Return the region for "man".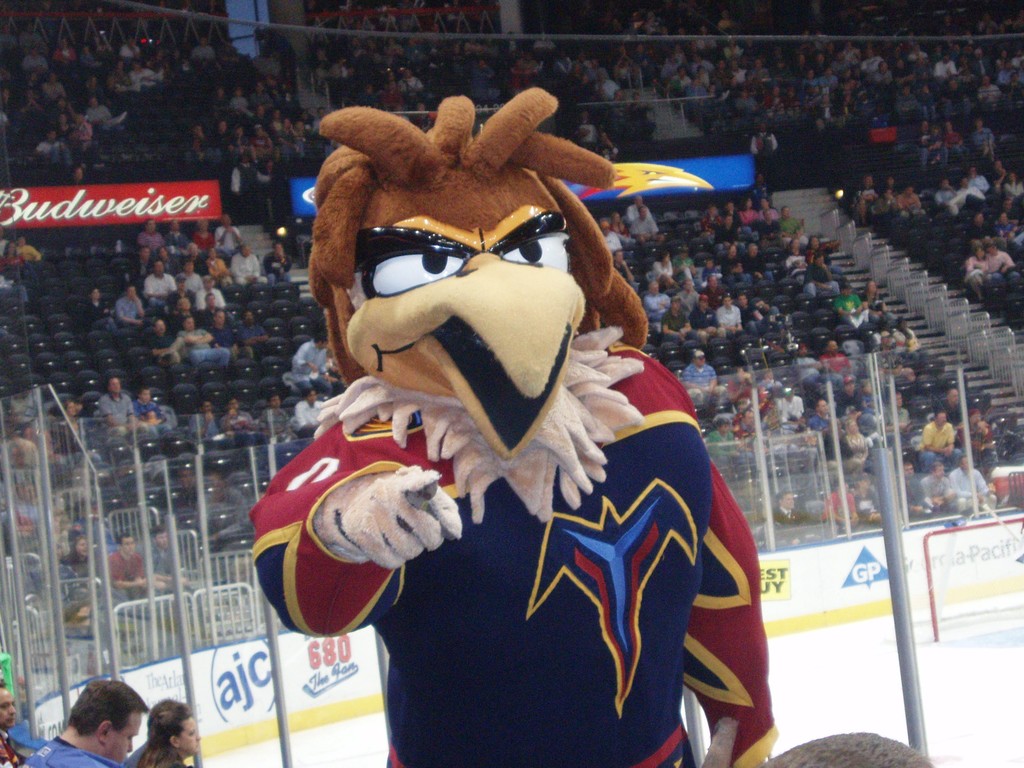
189:396:227:438.
